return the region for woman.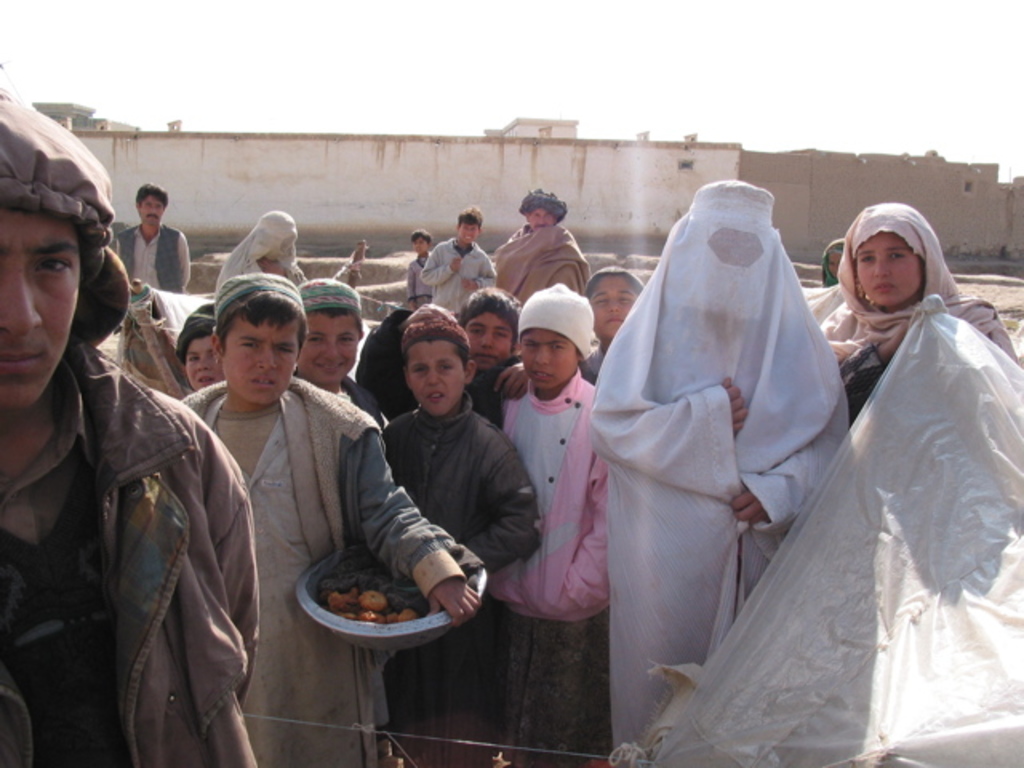
(x1=805, y1=195, x2=1019, y2=442).
